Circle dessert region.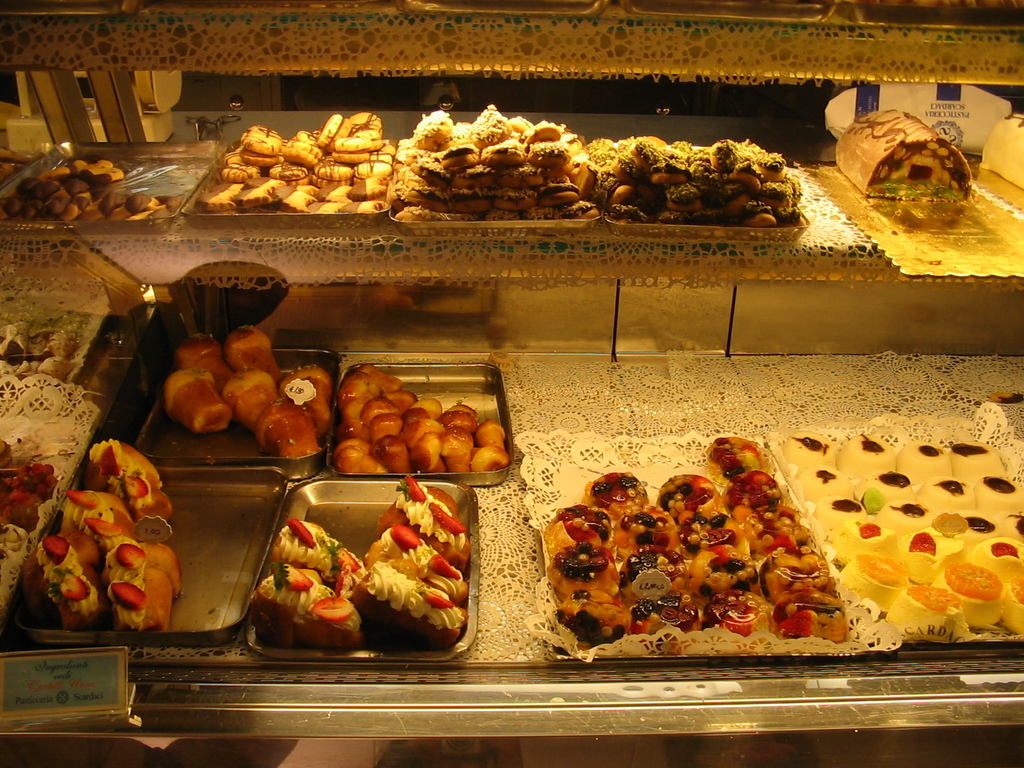
Region: [left=223, top=322, right=286, bottom=374].
